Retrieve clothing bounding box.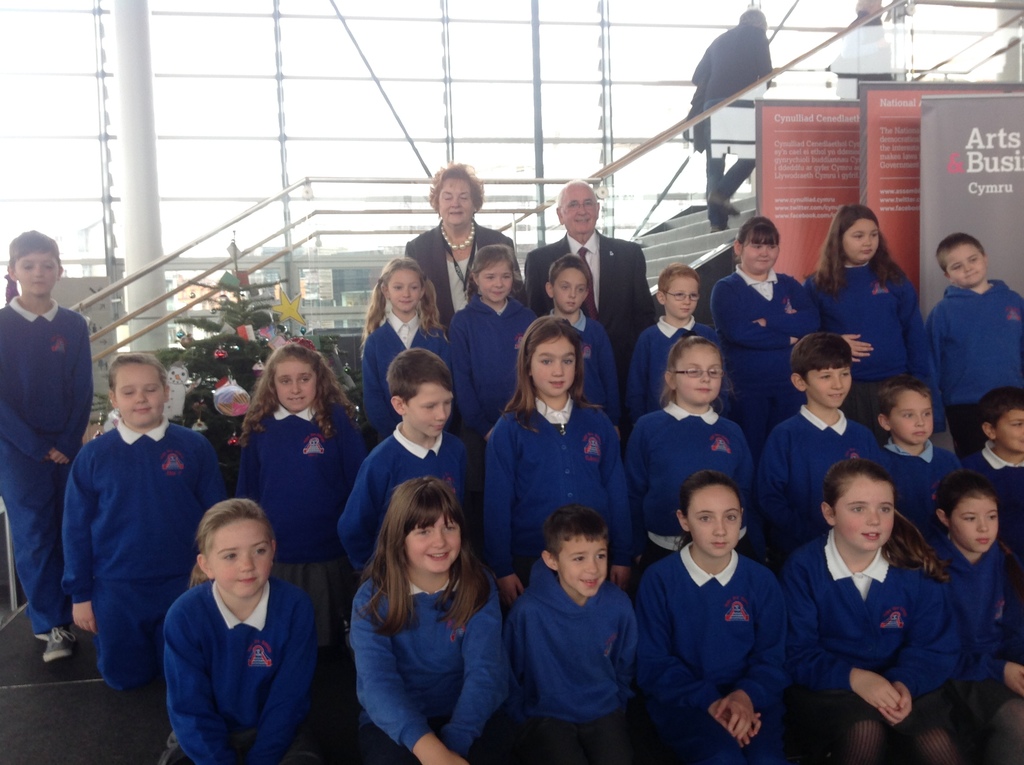
Bounding box: <region>401, 210, 531, 318</region>.
